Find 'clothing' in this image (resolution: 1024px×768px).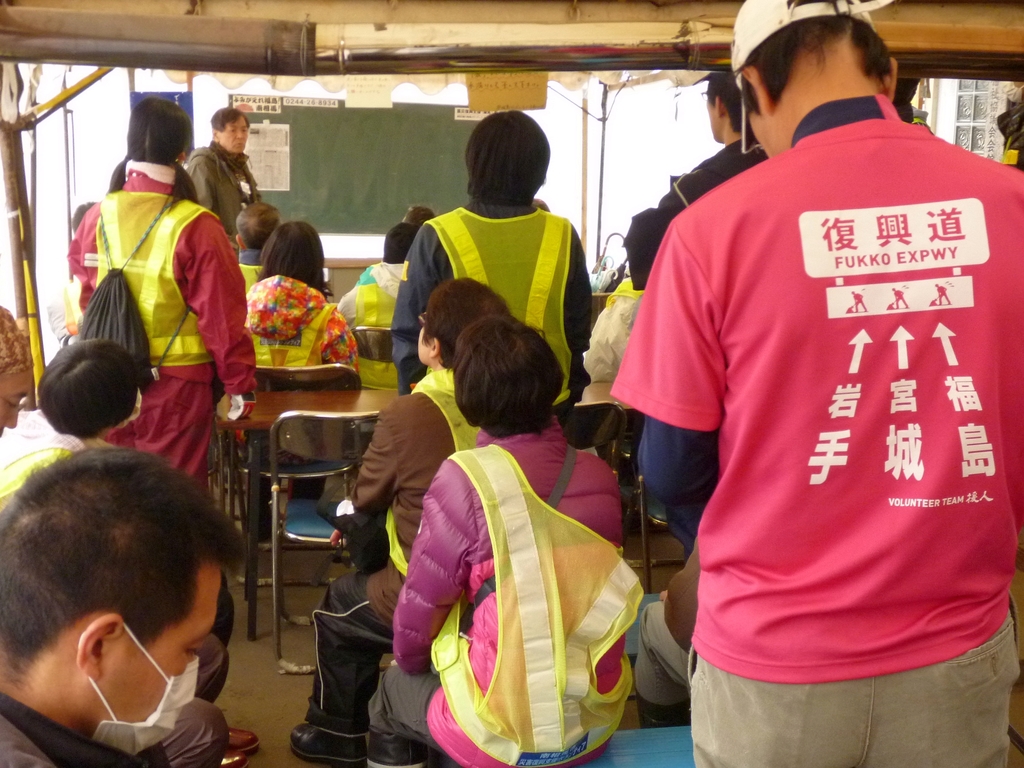
x1=395, y1=196, x2=587, y2=399.
